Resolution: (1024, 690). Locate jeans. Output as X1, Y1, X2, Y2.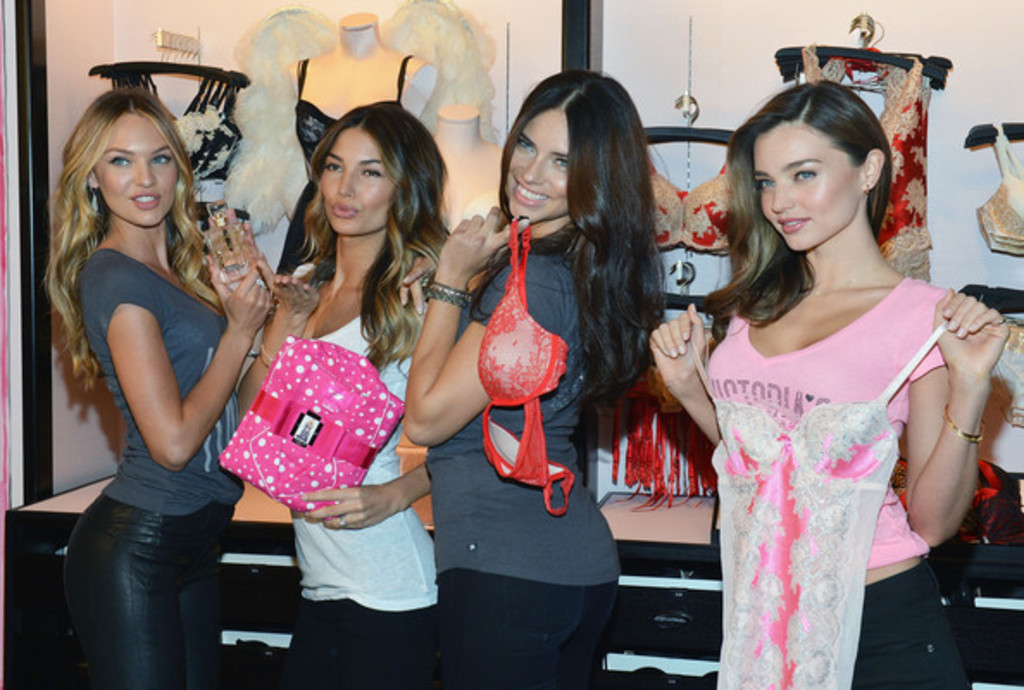
422, 566, 626, 688.
